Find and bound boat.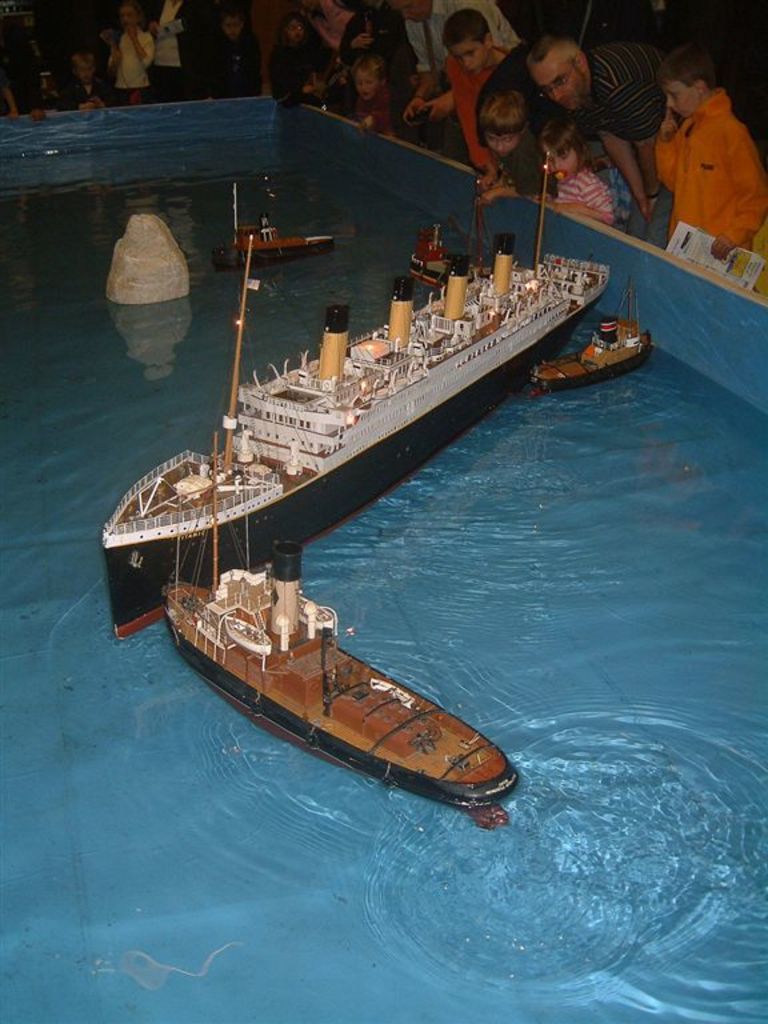
Bound: 524:275:652:391.
